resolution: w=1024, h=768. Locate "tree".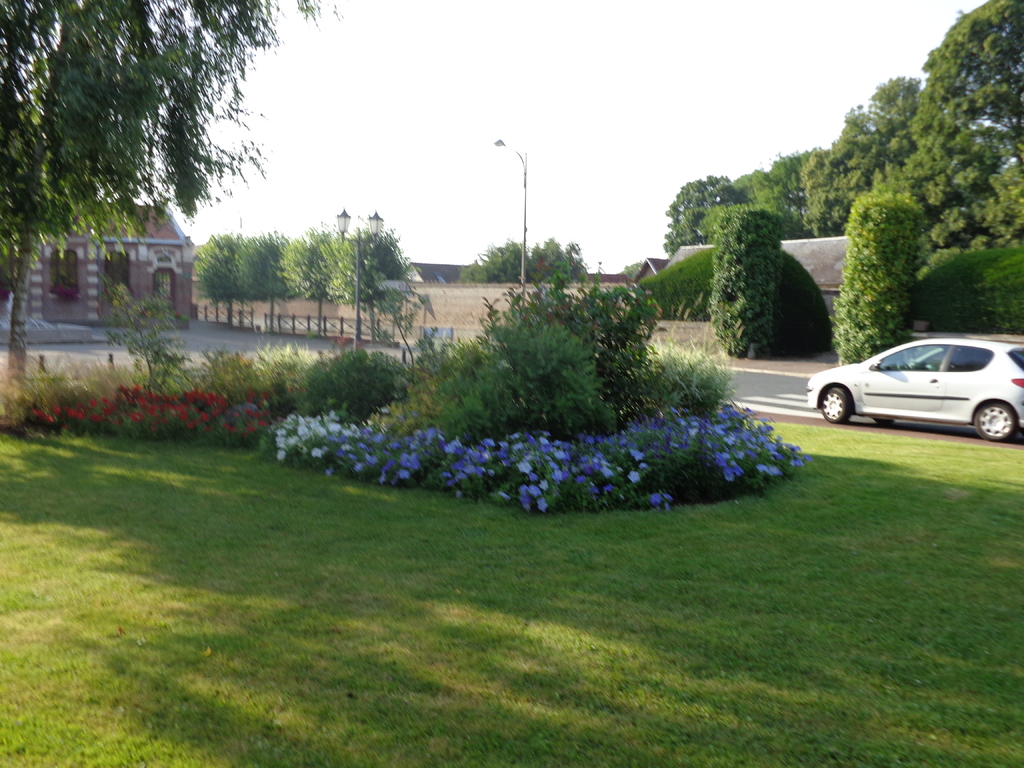
<bbox>820, 180, 931, 378</bbox>.
